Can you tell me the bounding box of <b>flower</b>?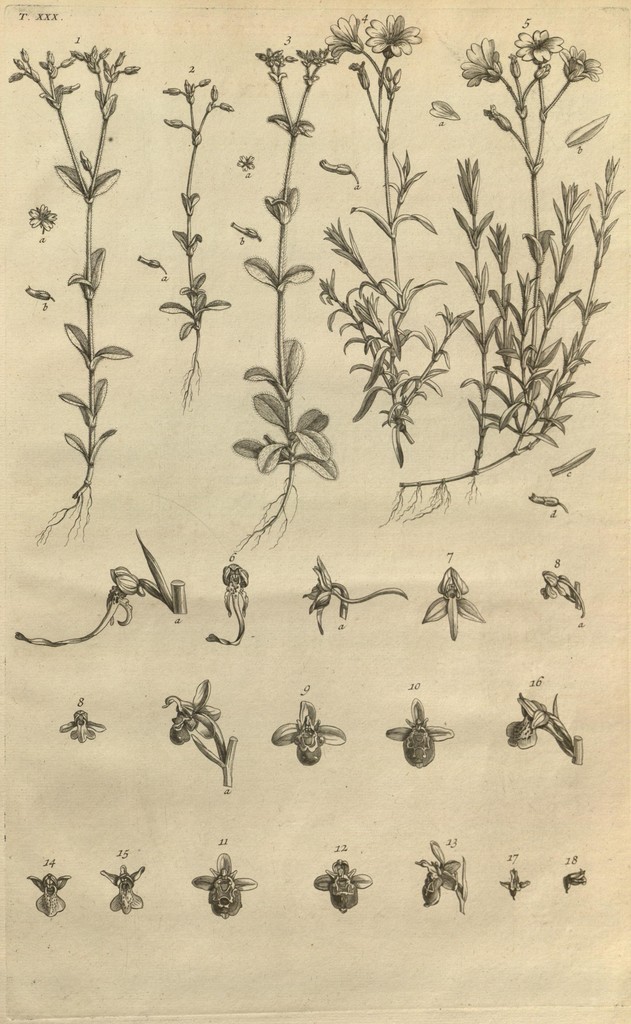
rect(125, 65, 144, 74).
